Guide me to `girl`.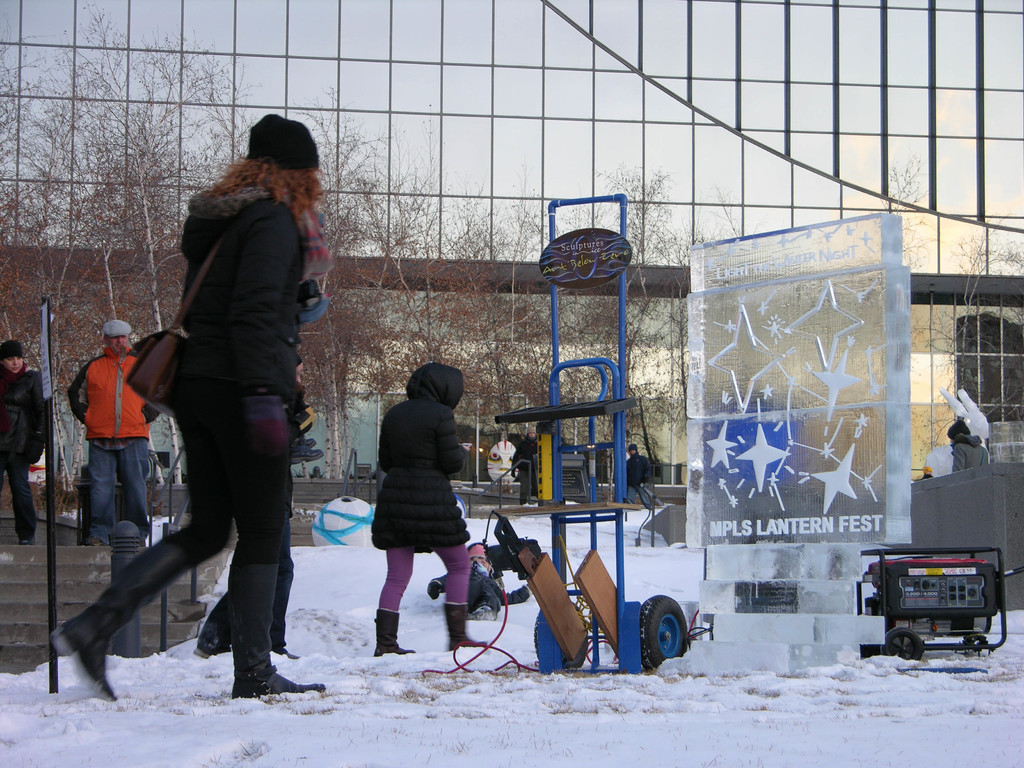
Guidance: crop(426, 541, 532, 622).
